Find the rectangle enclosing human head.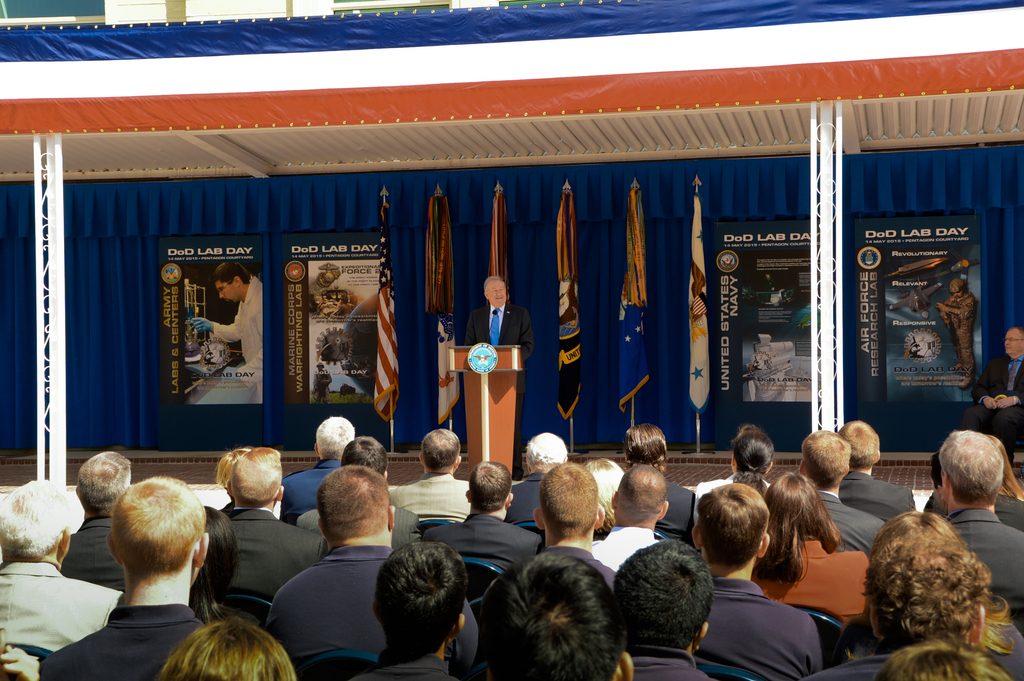
161/620/298/680.
